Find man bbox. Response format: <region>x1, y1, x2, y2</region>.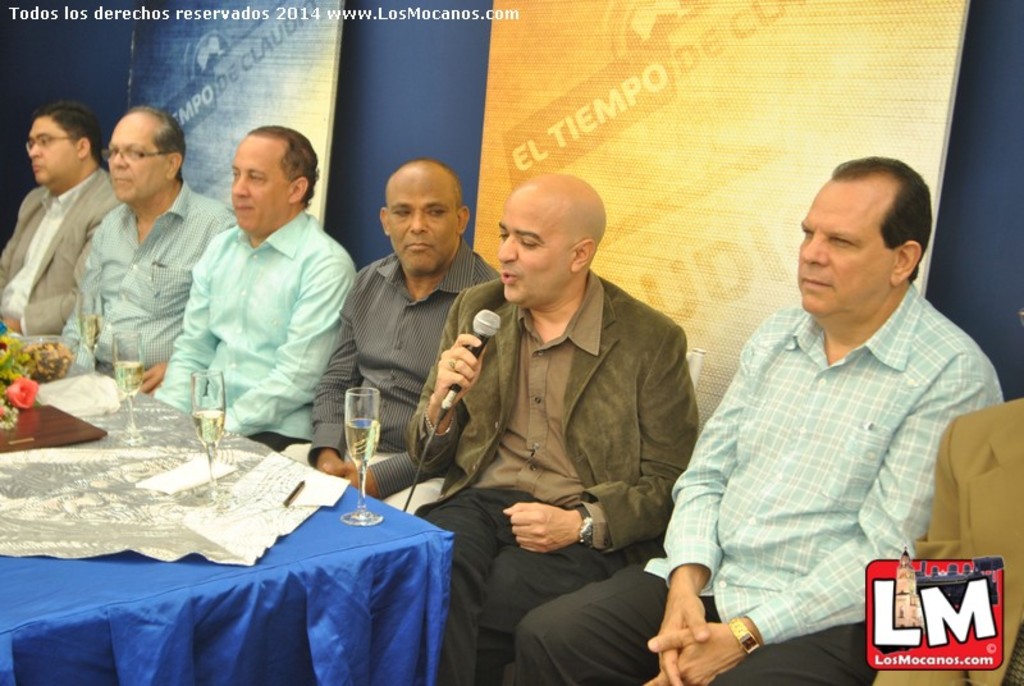
<region>412, 157, 695, 669</region>.
